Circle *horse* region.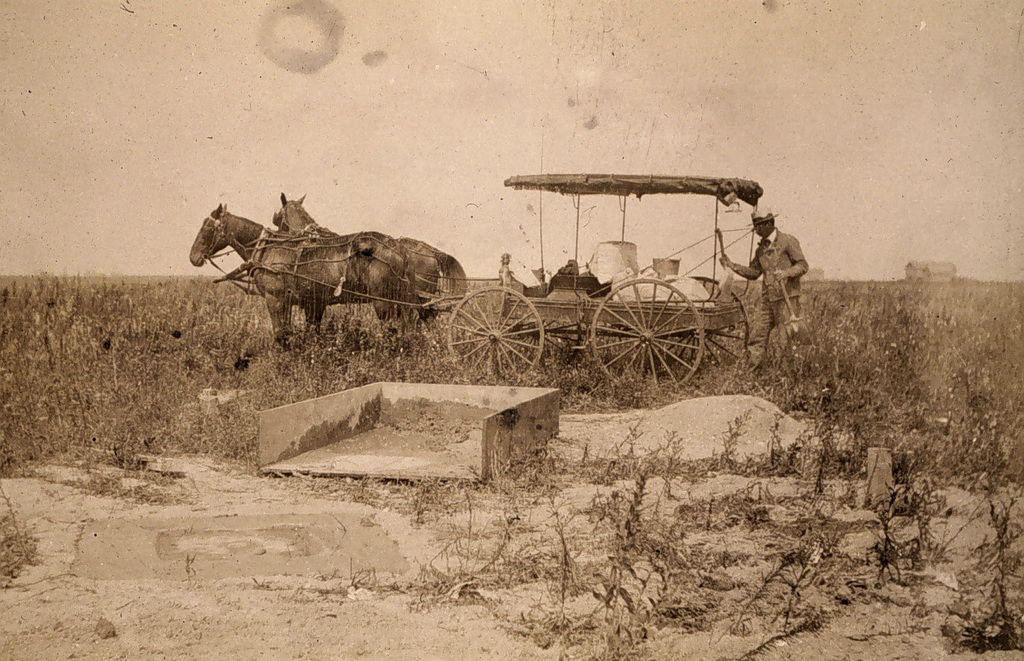
Region: <box>185,197,409,360</box>.
